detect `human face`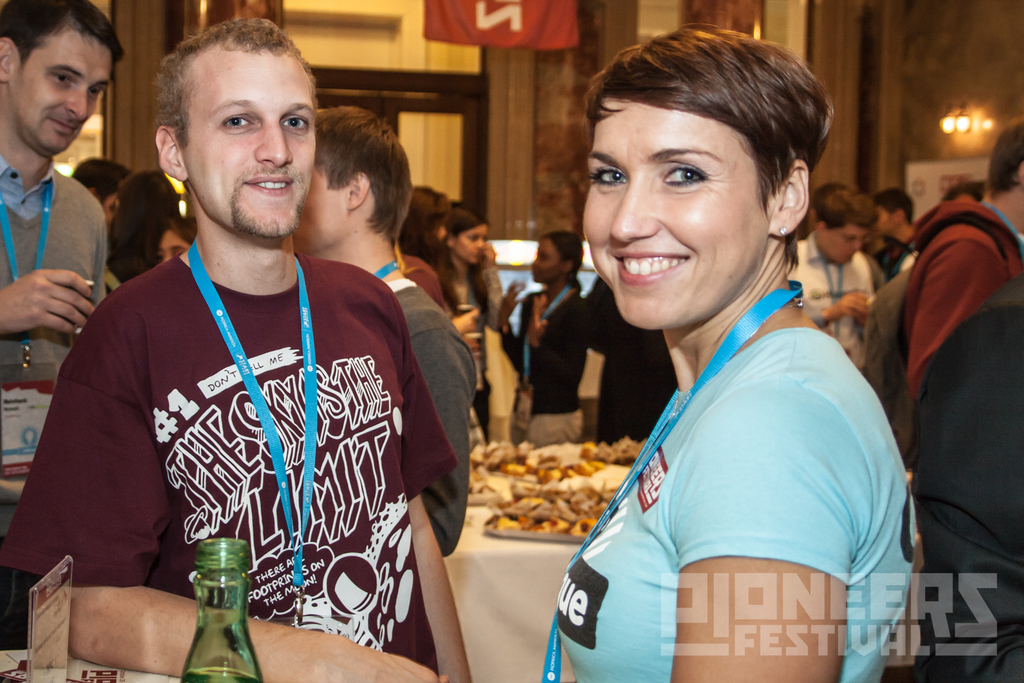
pyautogui.locateOnScreen(870, 204, 899, 241)
